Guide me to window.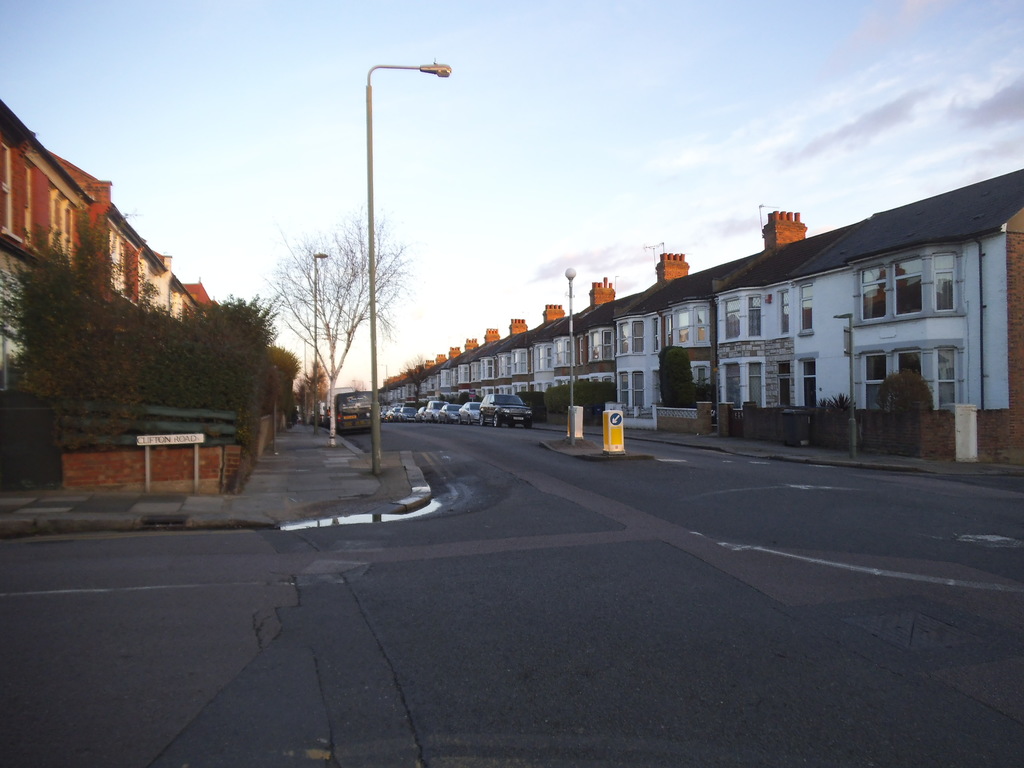
Guidance: rect(724, 298, 740, 339).
